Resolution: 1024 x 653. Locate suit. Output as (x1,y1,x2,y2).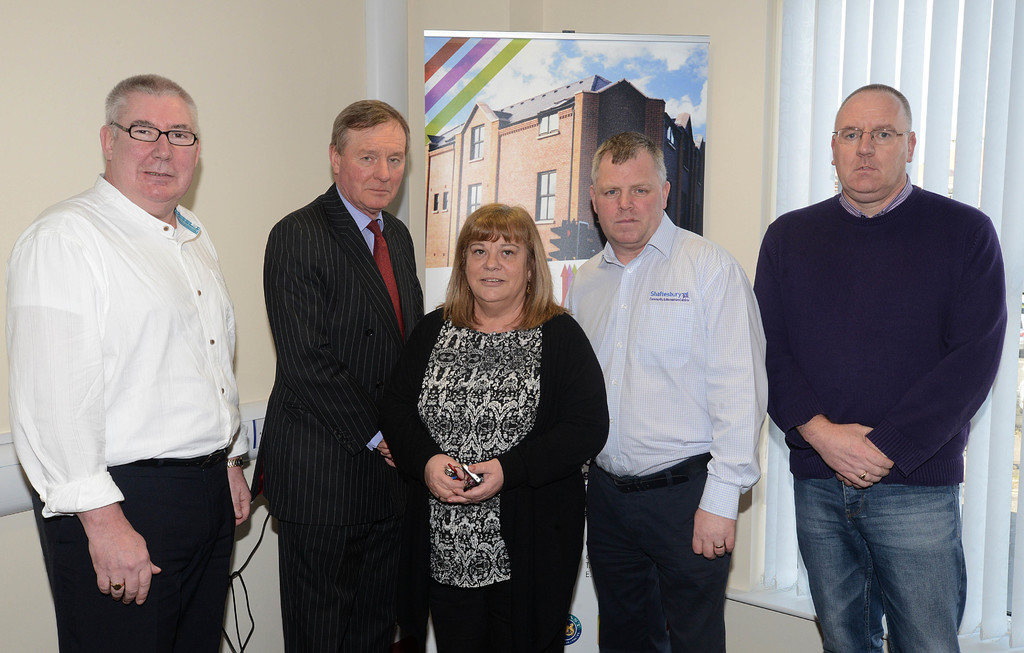
(267,92,505,617).
